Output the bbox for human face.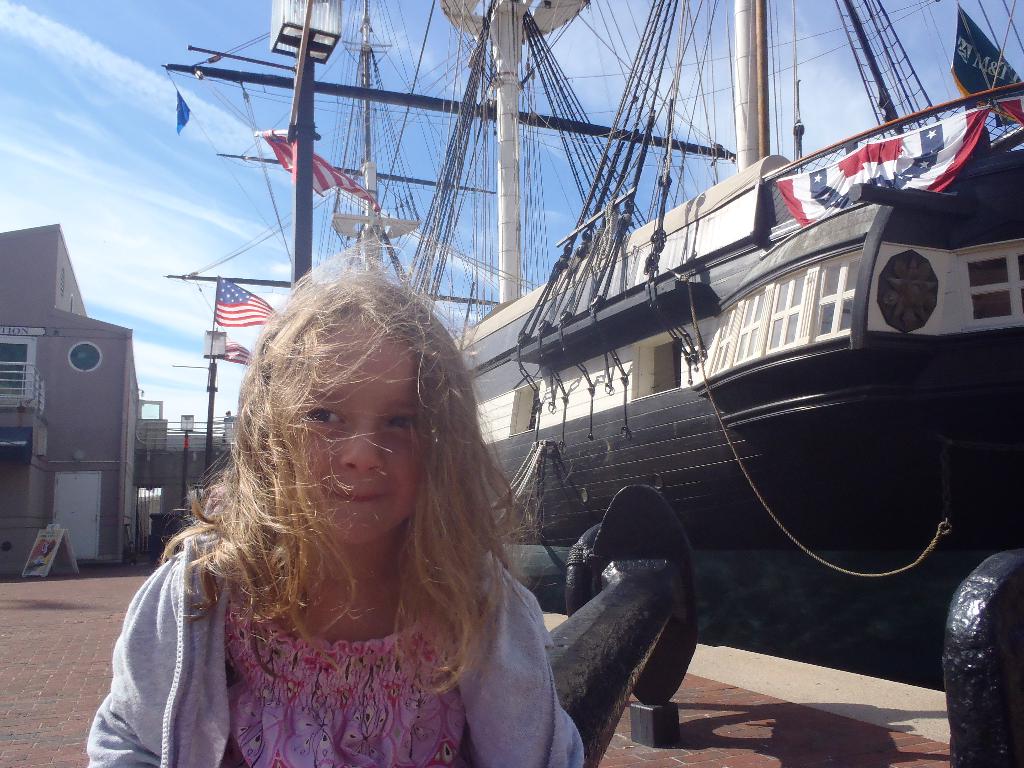
288,322,426,538.
